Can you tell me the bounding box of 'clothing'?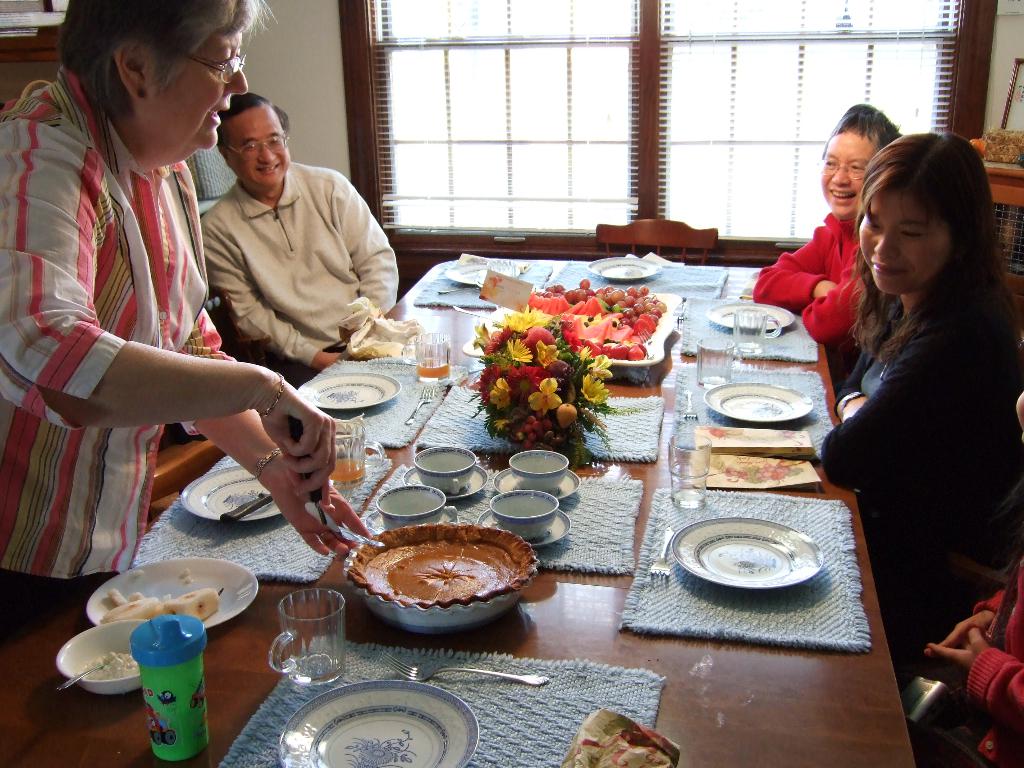
[751,210,878,365].
